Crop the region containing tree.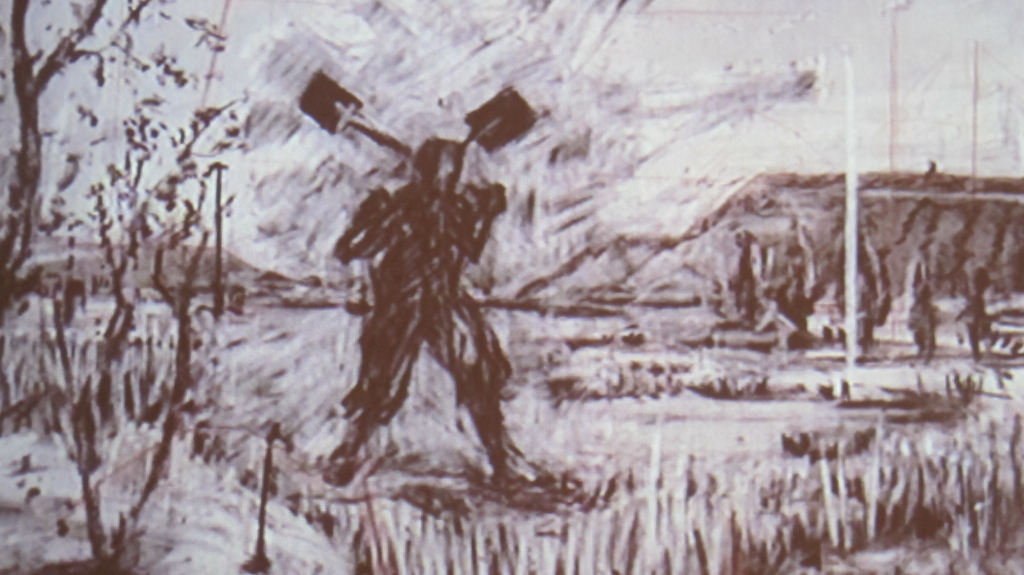
Crop region: crop(826, 213, 895, 349).
